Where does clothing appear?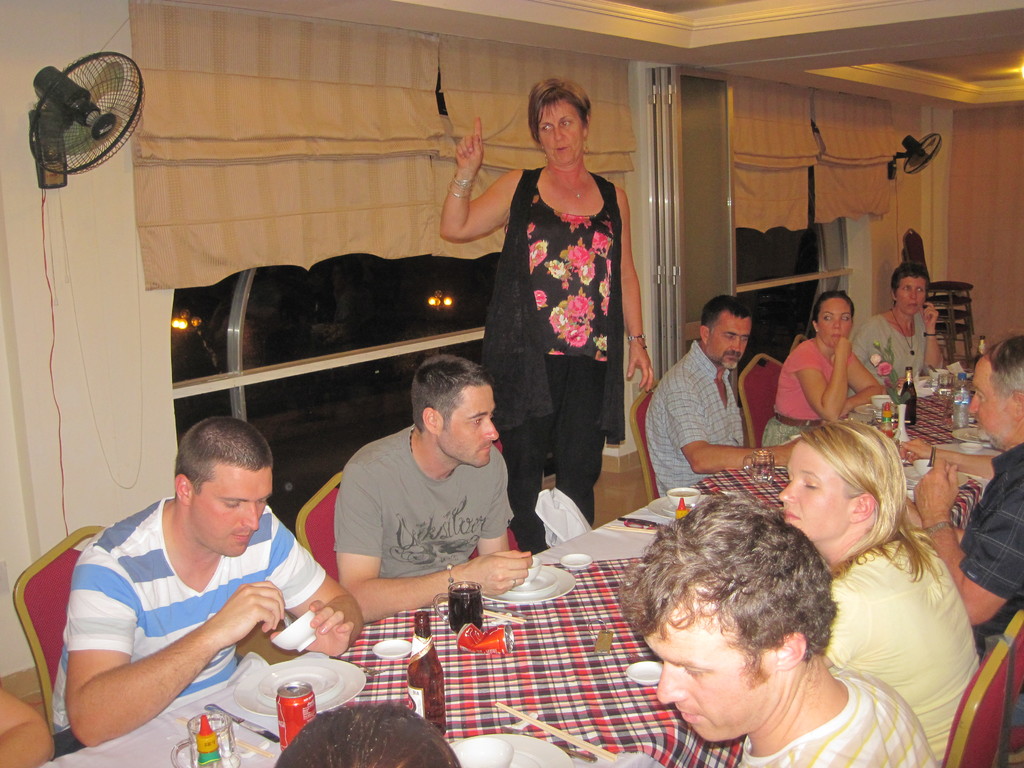
Appears at (x1=484, y1=133, x2=639, y2=492).
